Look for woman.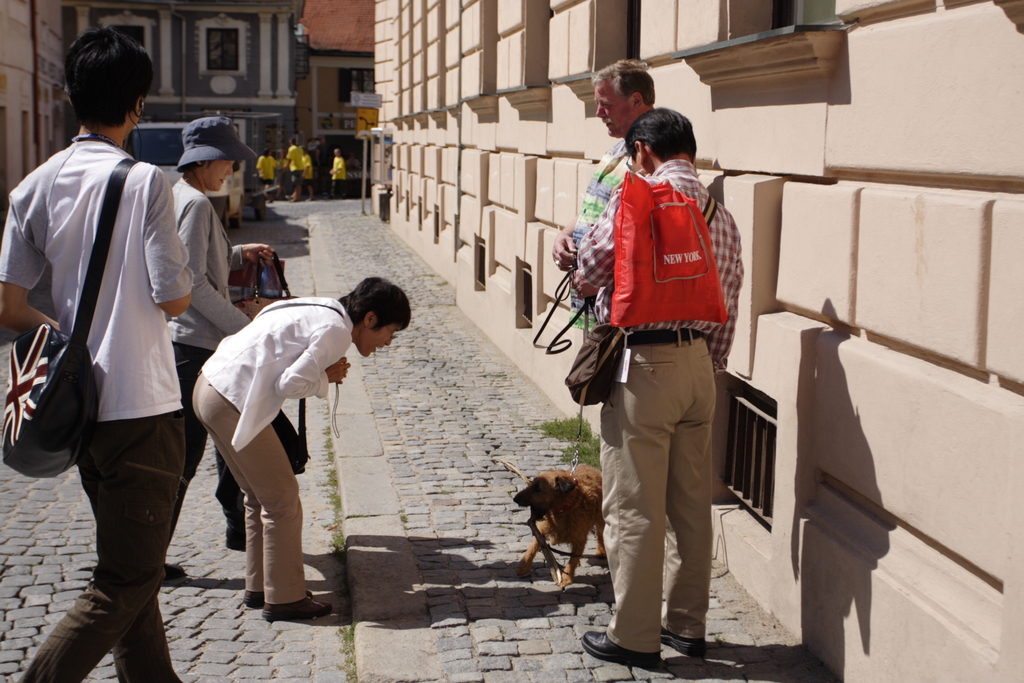
Found: 567/89/749/665.
